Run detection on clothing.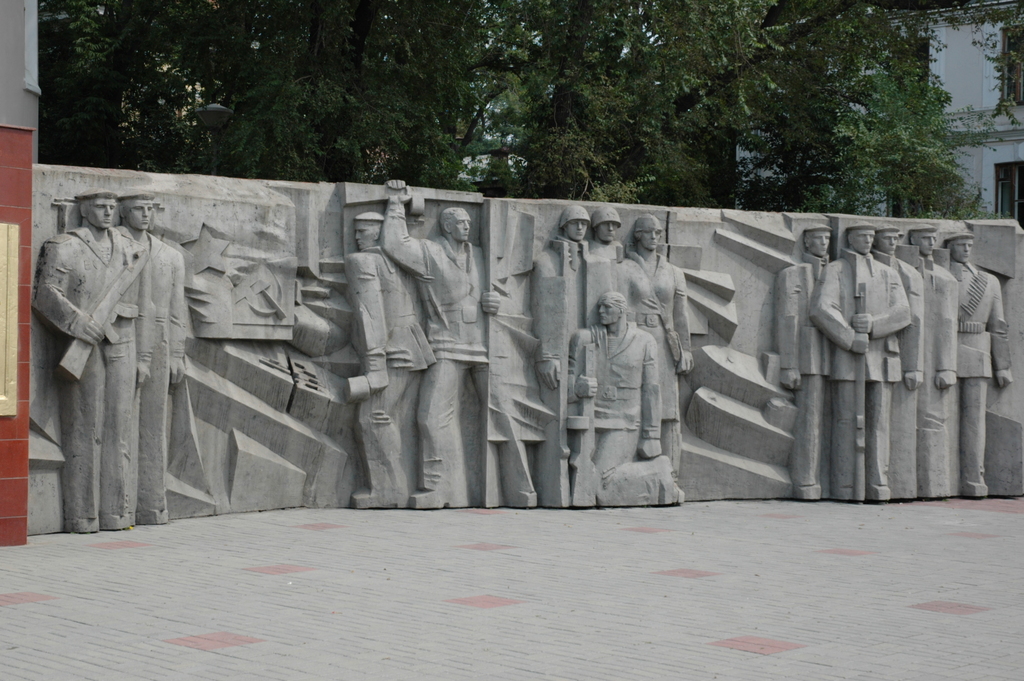
Result: crop(340, 260, 412, 496).
